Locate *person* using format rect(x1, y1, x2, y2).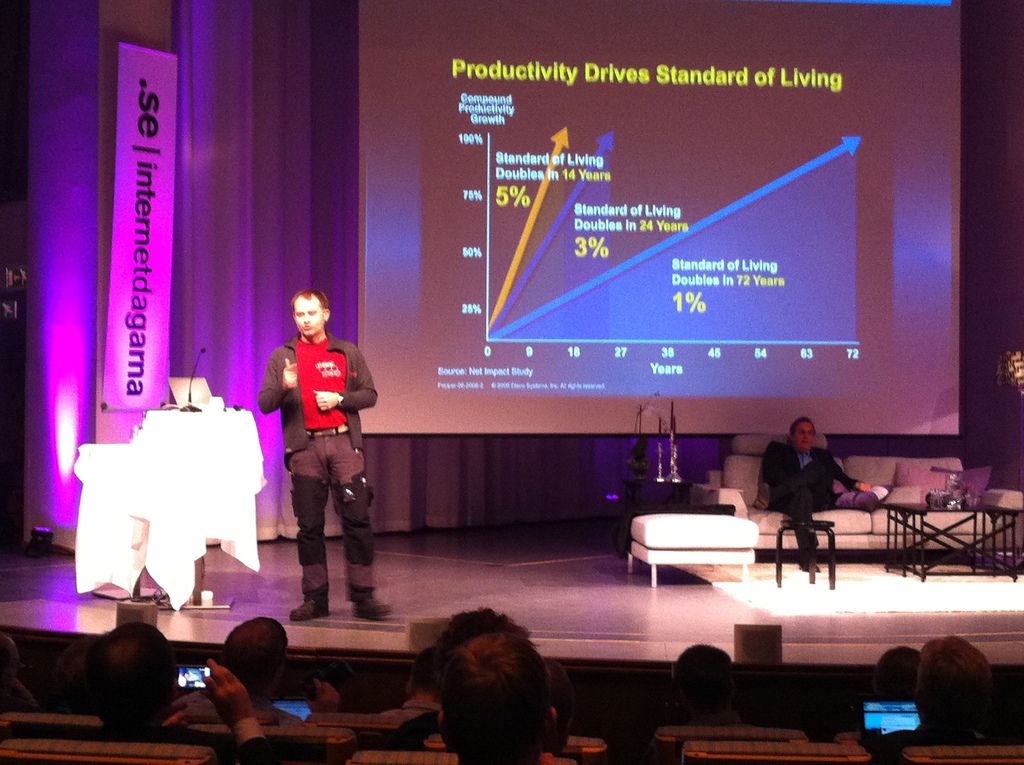
rect(757, 416, 867, 576).
